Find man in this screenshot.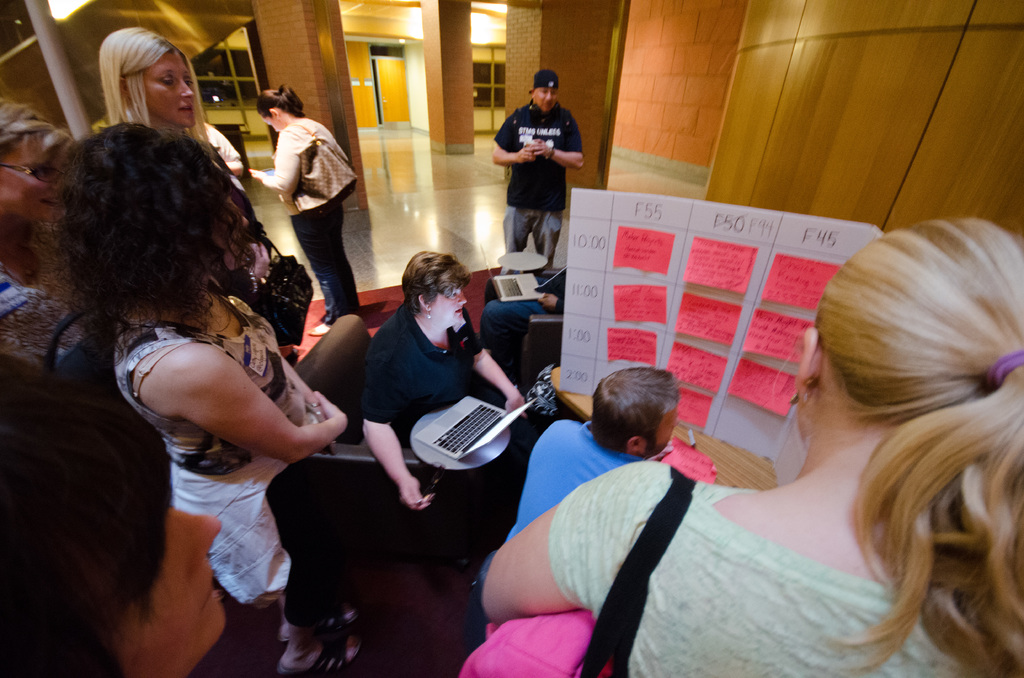
The bounding box for man is <bbox>504, 365, 676, 538</bbox>.
